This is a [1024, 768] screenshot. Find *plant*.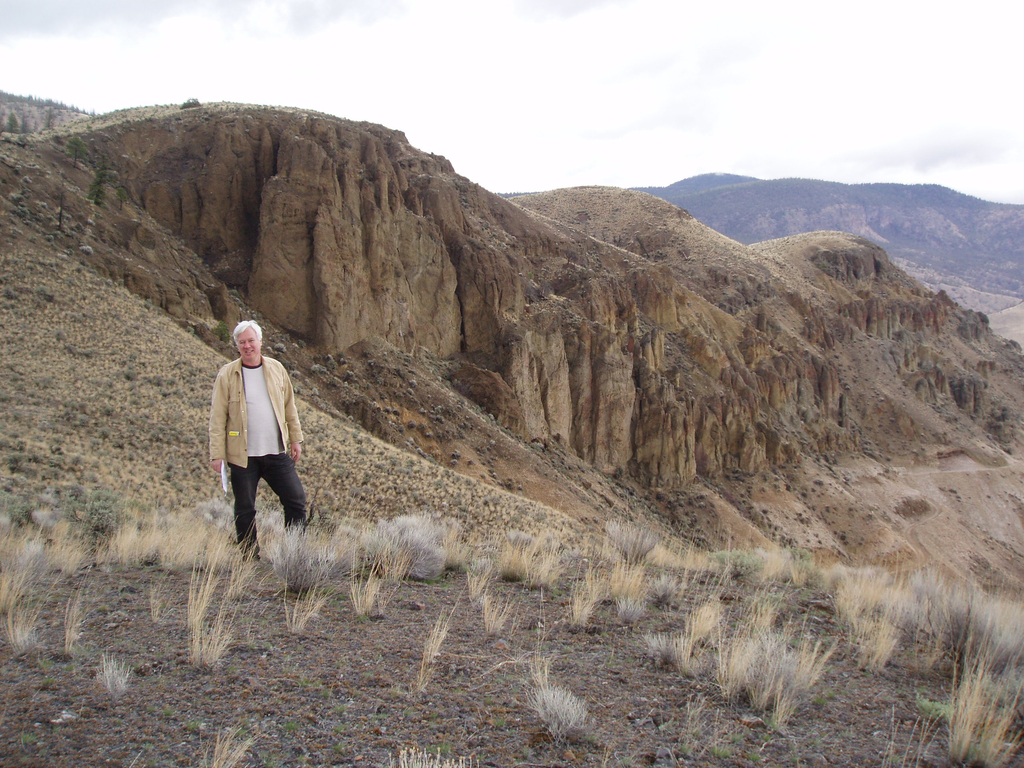
Bounding box: x1=279, y1=572, x2=329, y2=634.
